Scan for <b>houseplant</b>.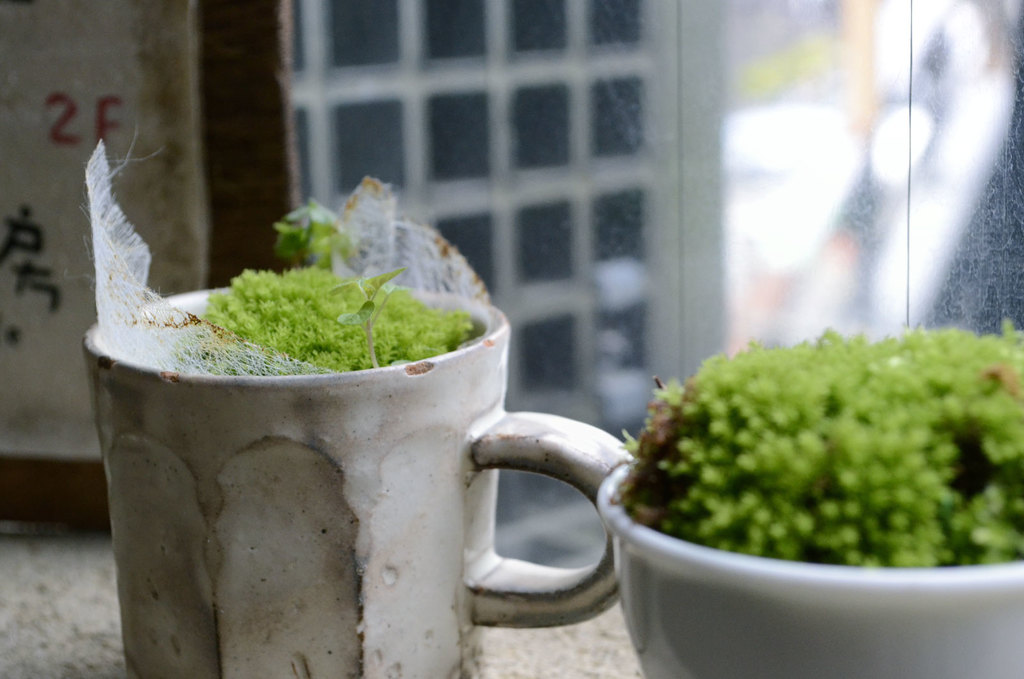
Scan result: 596/262/1023/678.
